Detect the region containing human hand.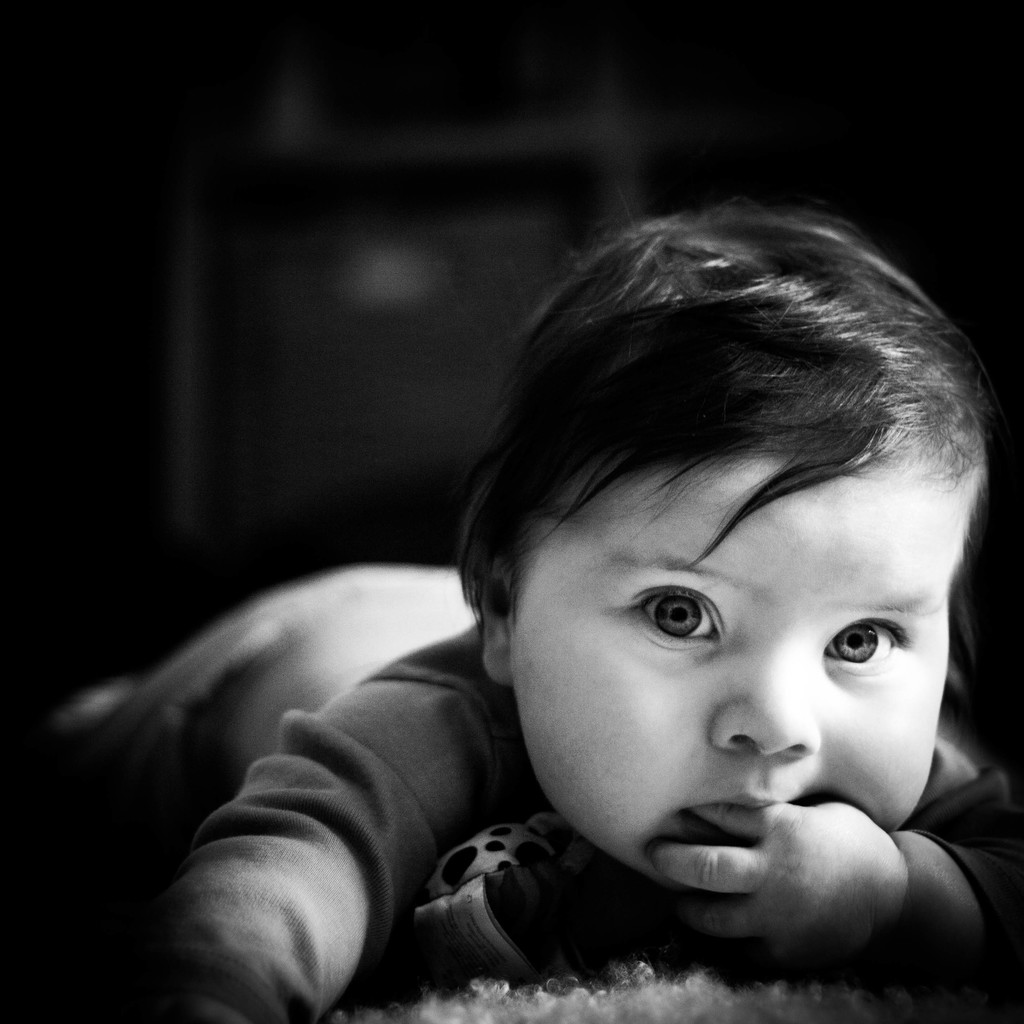
Rect(646, 793, 961, 973).
